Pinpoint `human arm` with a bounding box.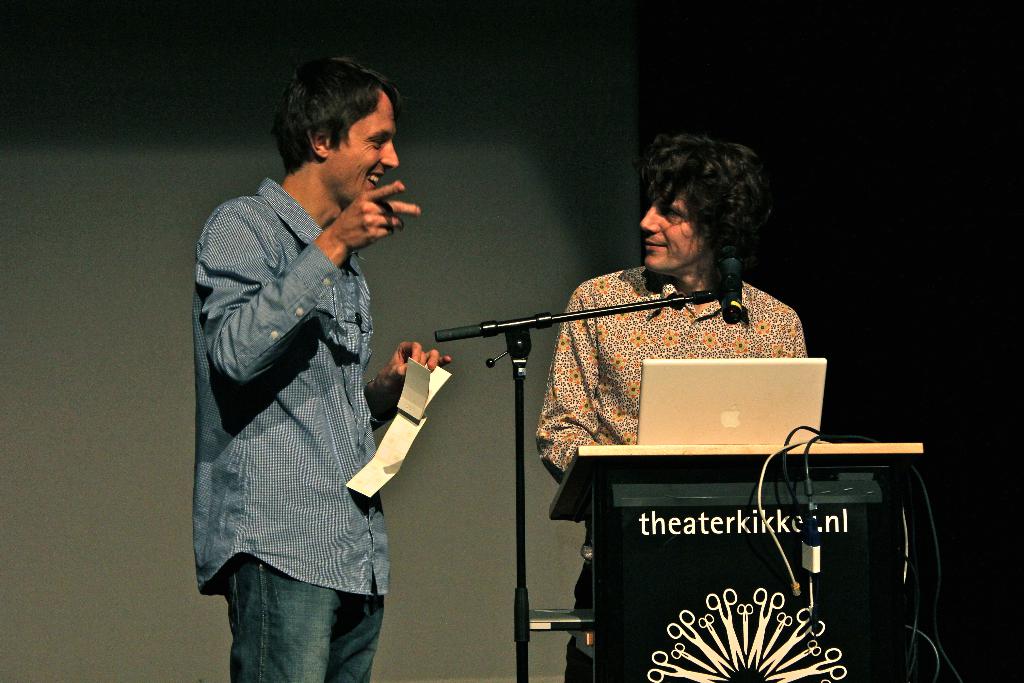
box=[533, 283, 611, 482].
